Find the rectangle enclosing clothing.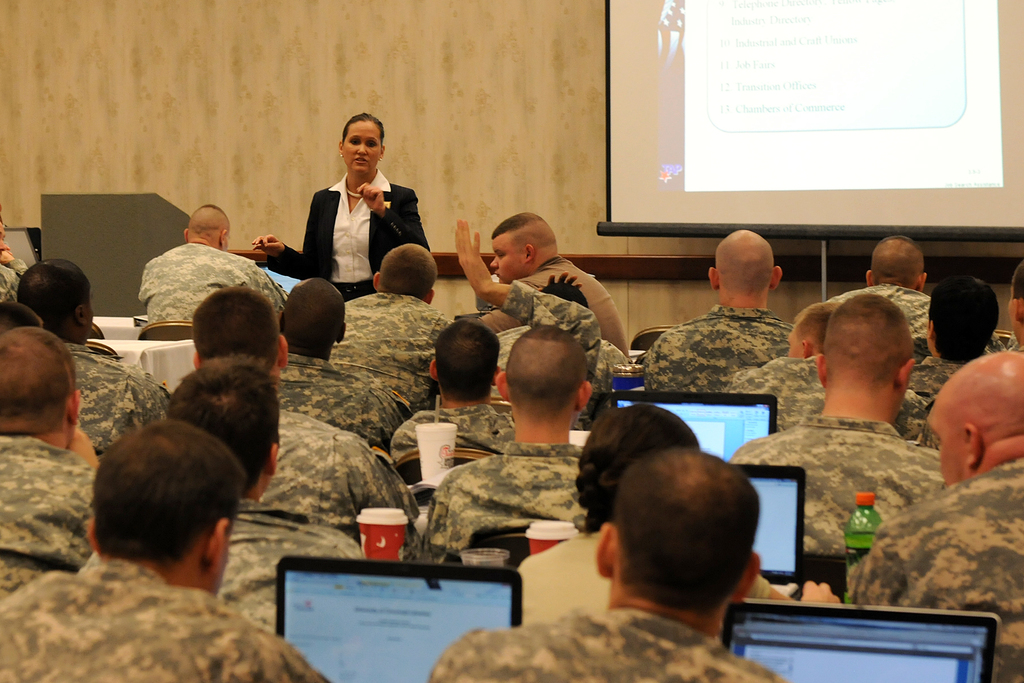
(left=281, top=138, right=424, bottom=299).
